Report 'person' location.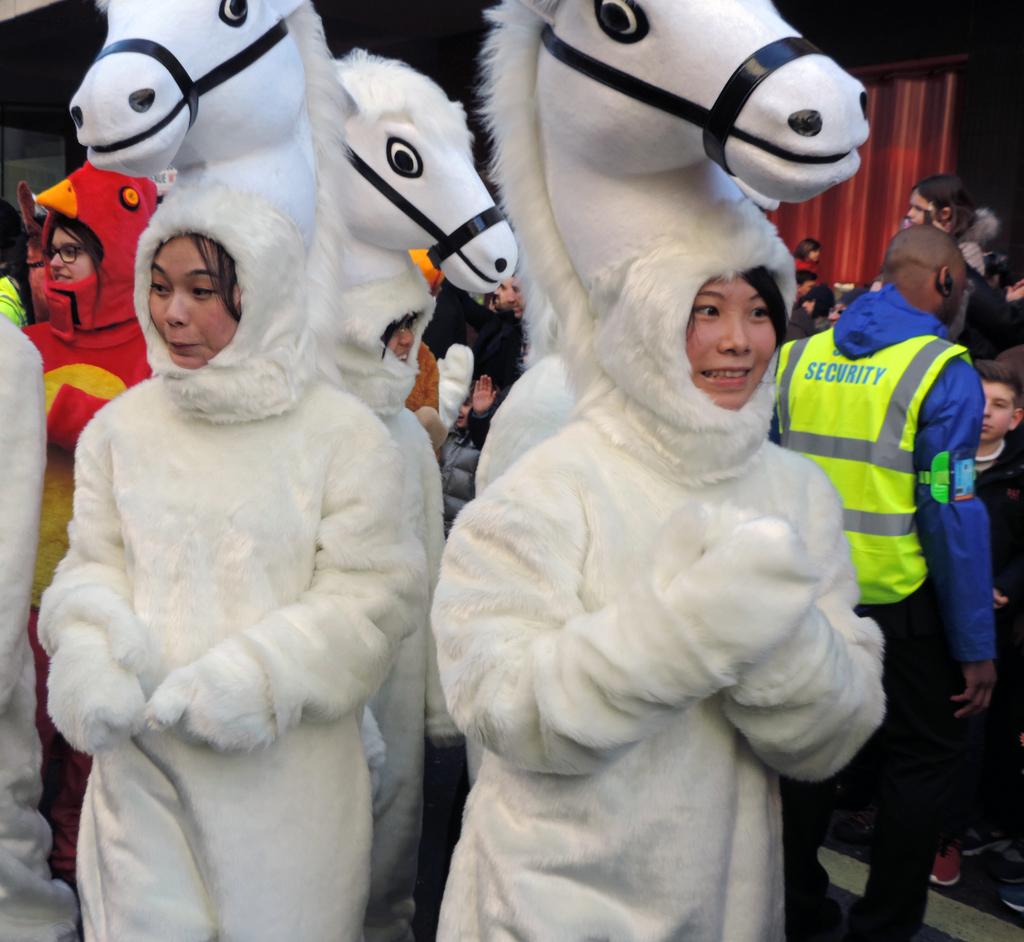
Report: 450, 390, 474, 429.
